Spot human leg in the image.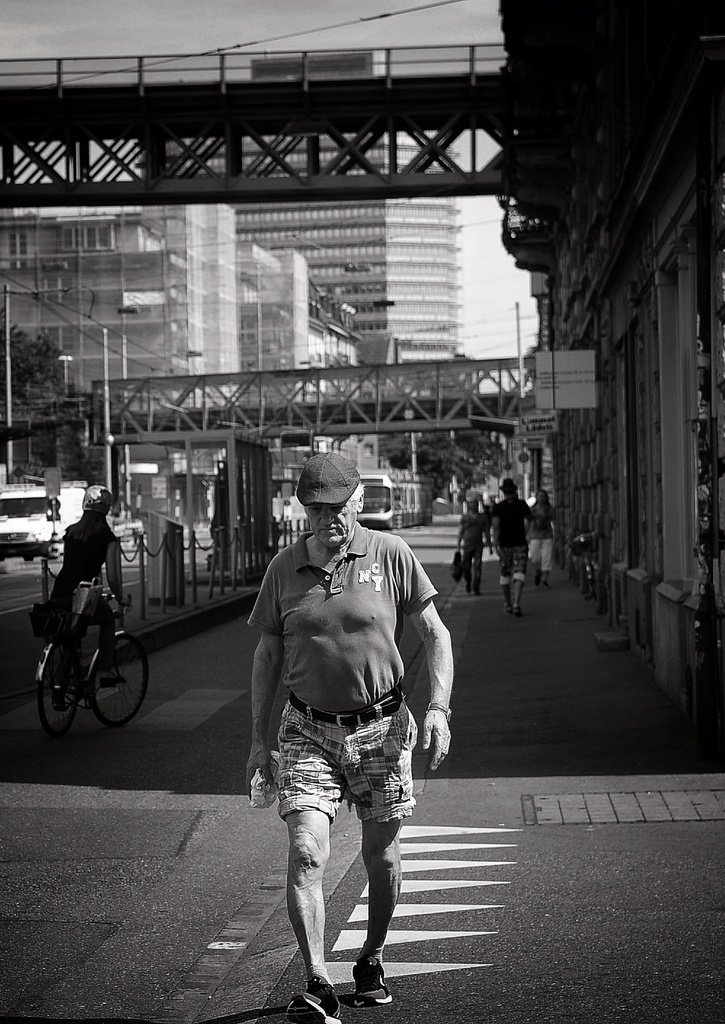
human leg found at [341, 688, 421, 1010].
